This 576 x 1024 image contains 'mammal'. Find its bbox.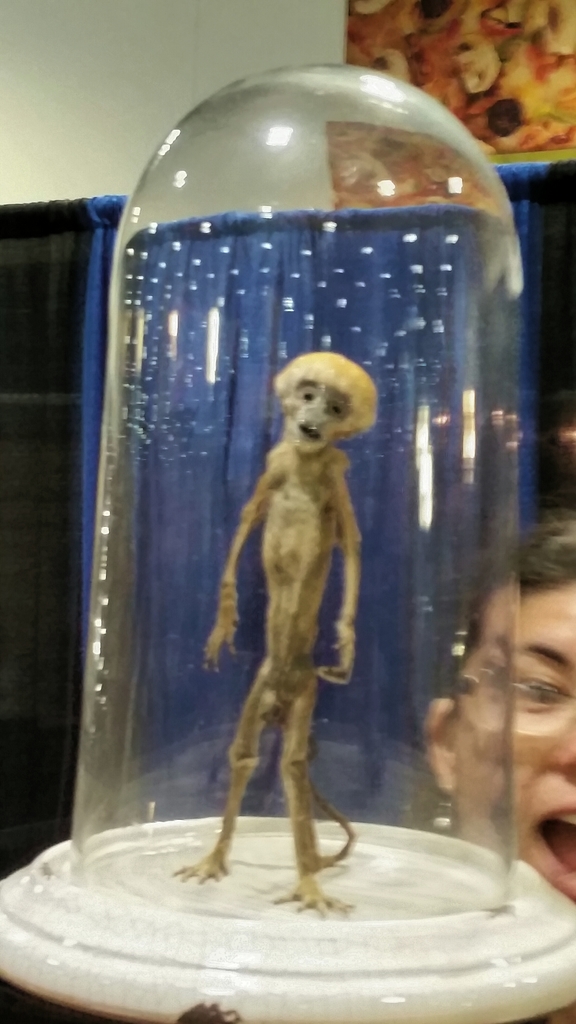
bbox(166, 332, 379, 925).
